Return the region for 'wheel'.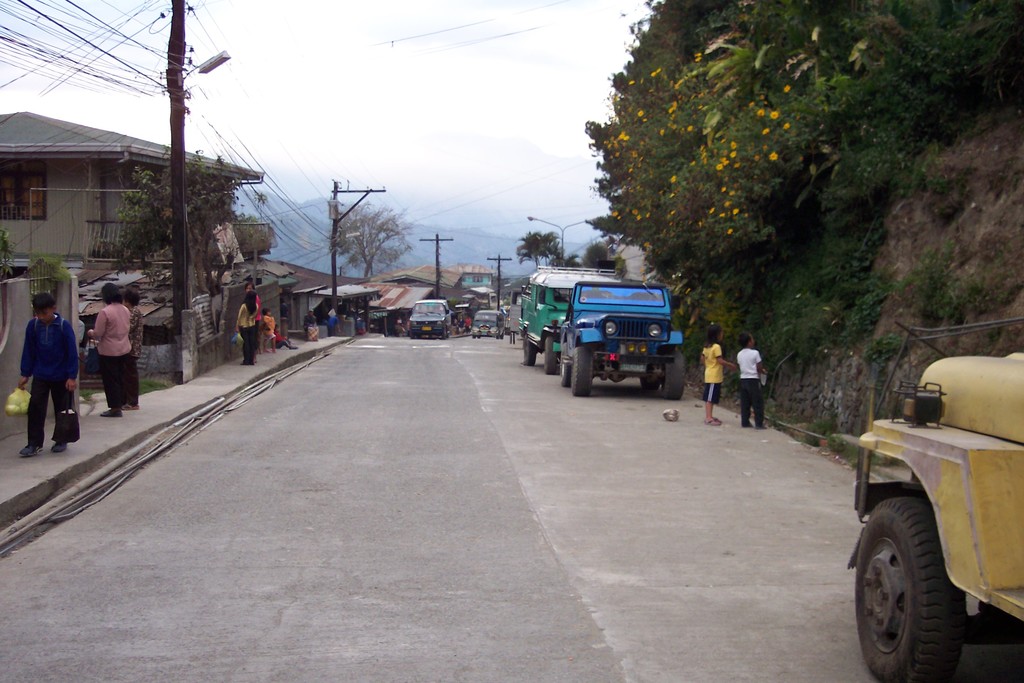
497:331:500:338.
